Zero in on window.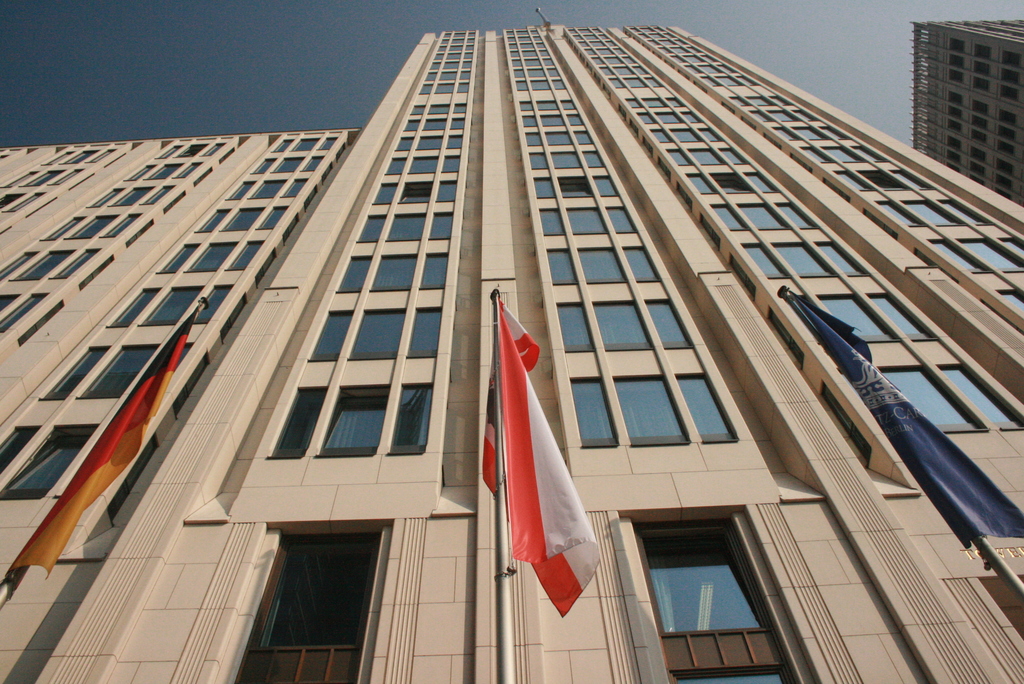
Zeroed in: bbox(410, 136, 440, 153).
